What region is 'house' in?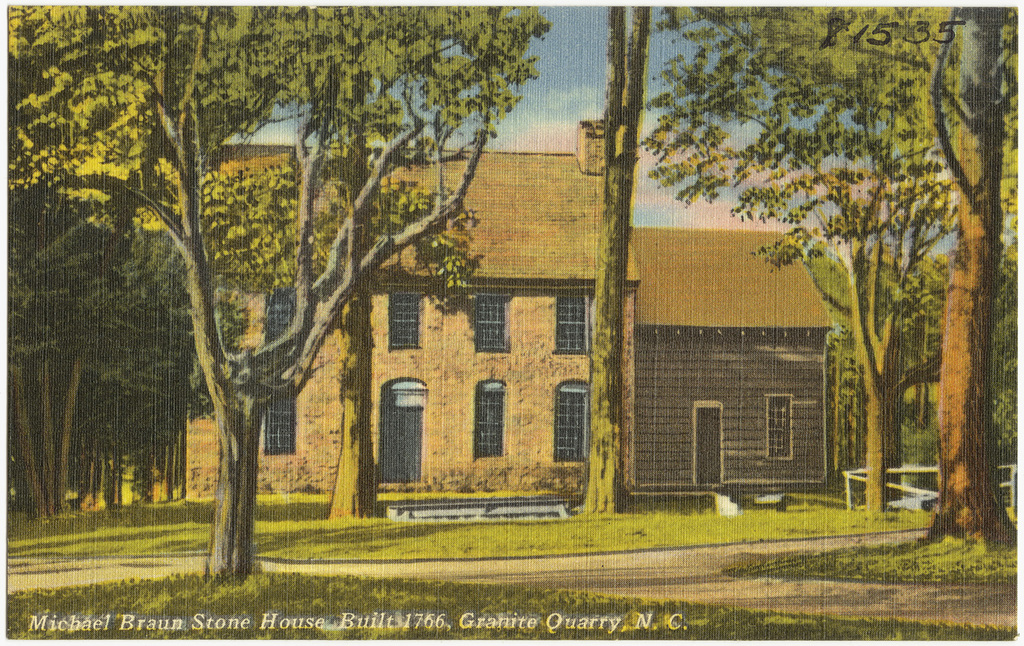
[x1=155, y1=104, x2=847, y2=508].
